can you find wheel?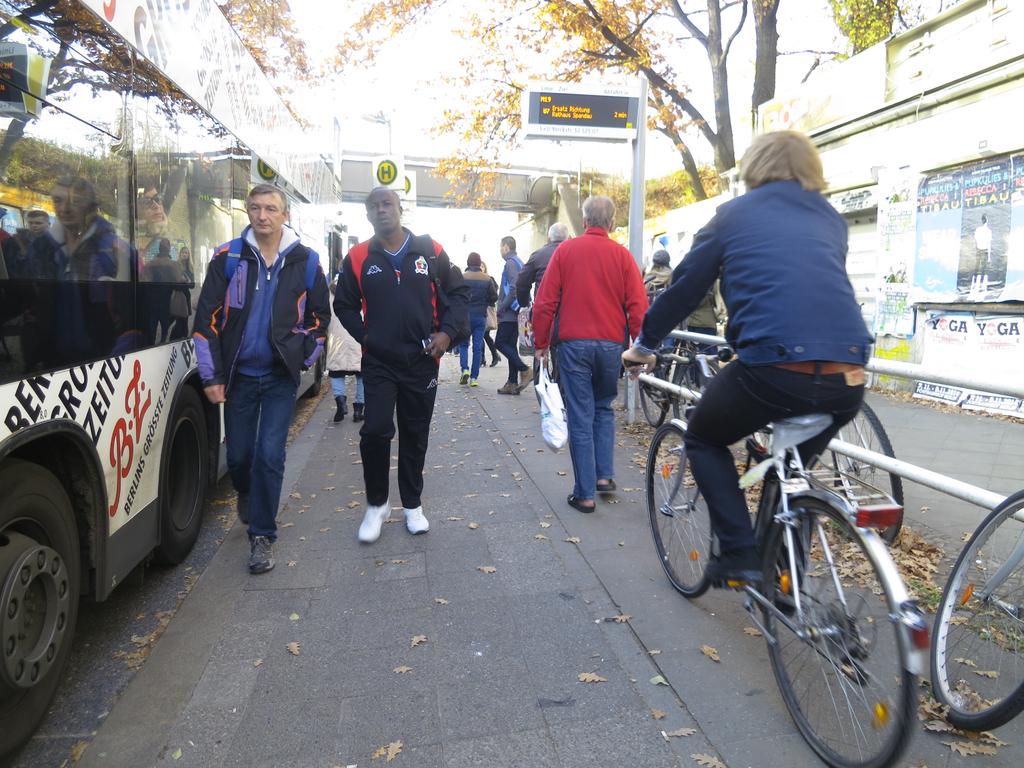
Yes, bounding box: <box>668,360,720,426</box>.
